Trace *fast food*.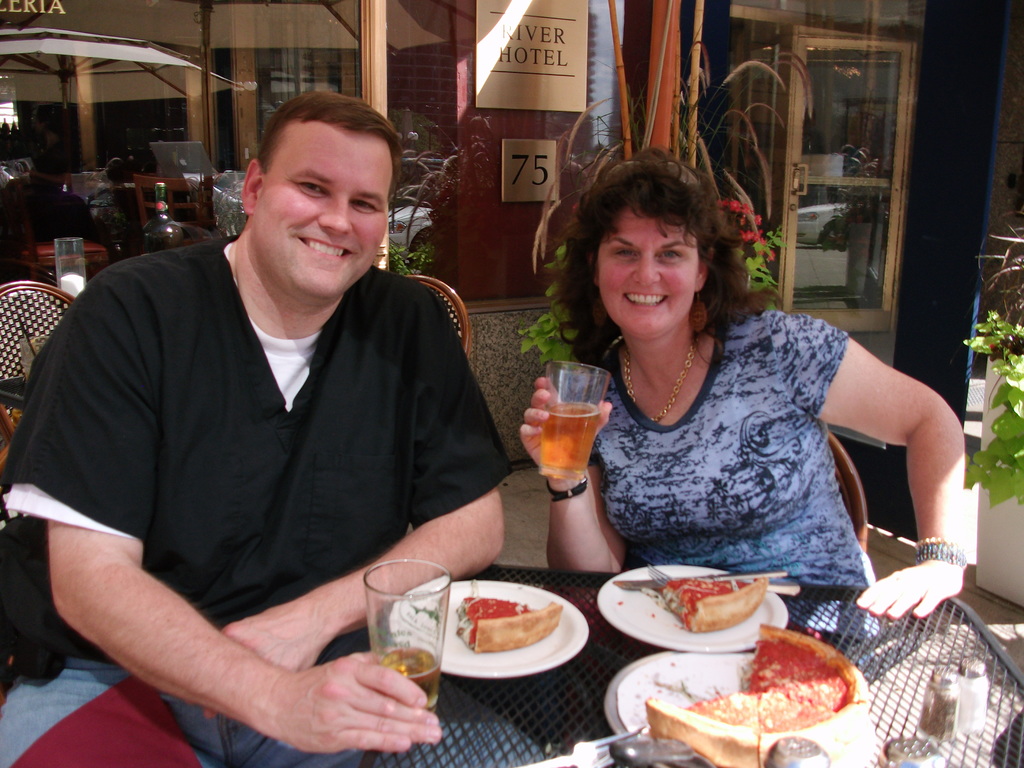
Traced to detection(447, 586, 564, 659).
